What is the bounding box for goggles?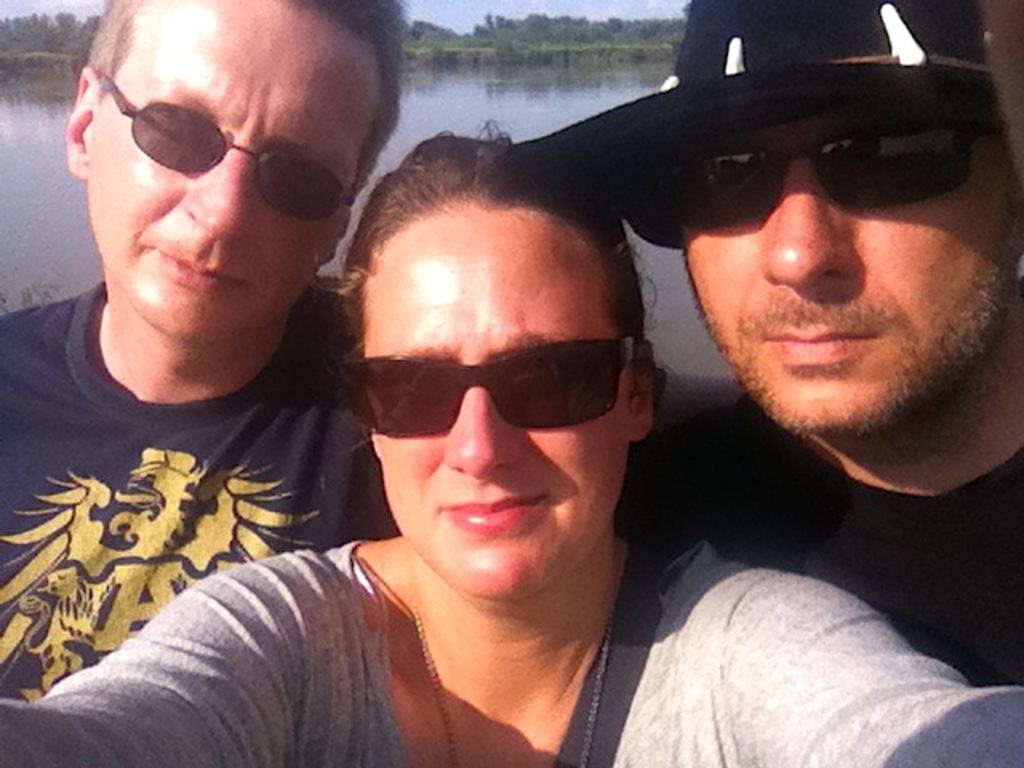
locate(331, 334, 640, 442).
